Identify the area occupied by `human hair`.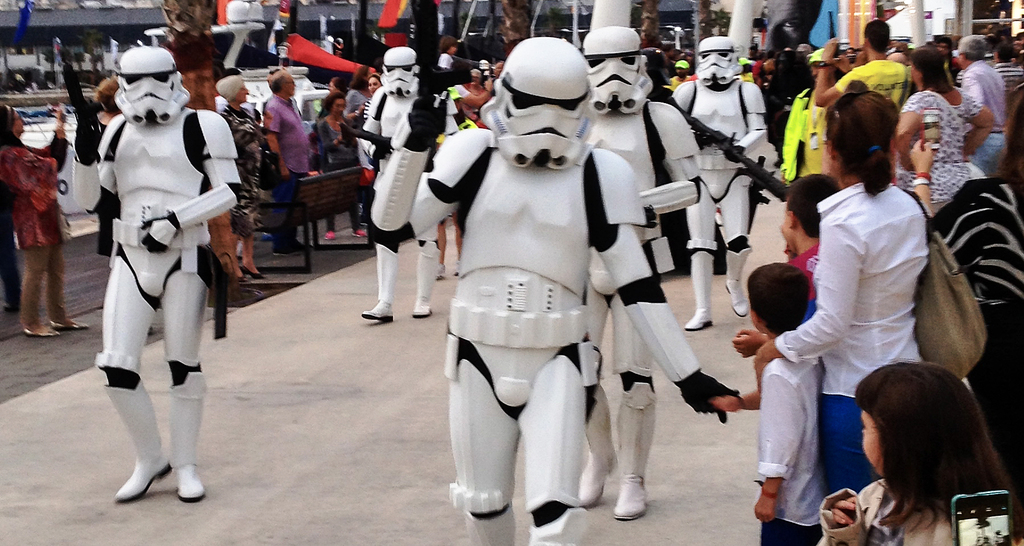
Area: 316,92,346,120.
